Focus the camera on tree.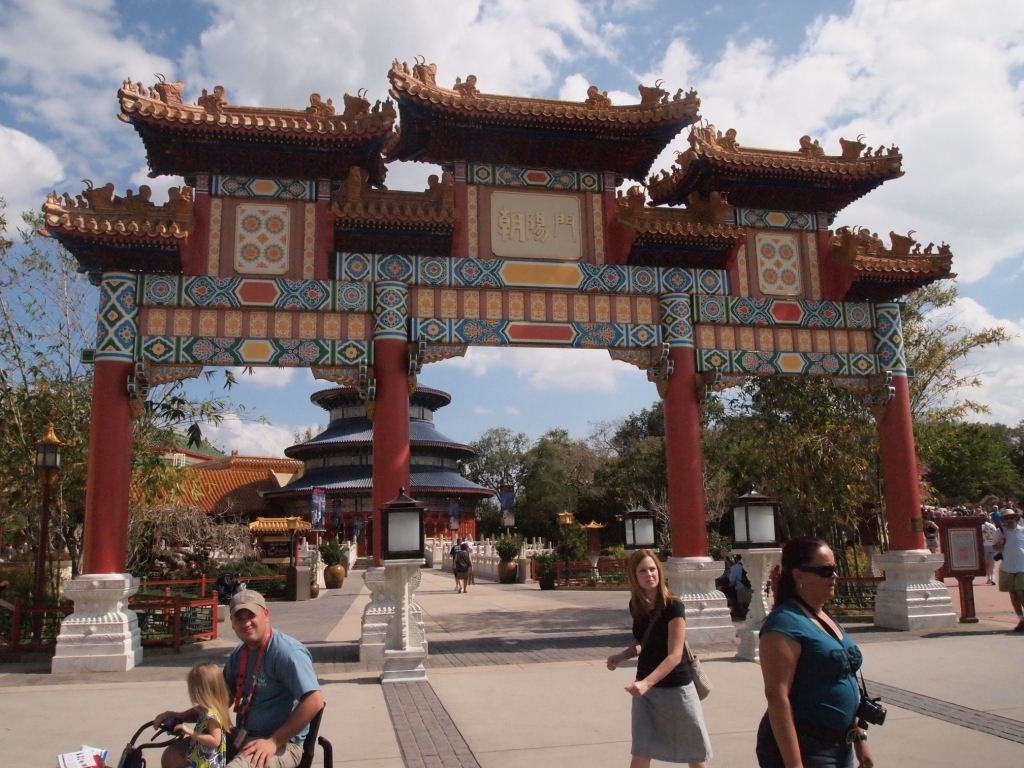
Focus region: <box>643,277,1023,626</box>.
